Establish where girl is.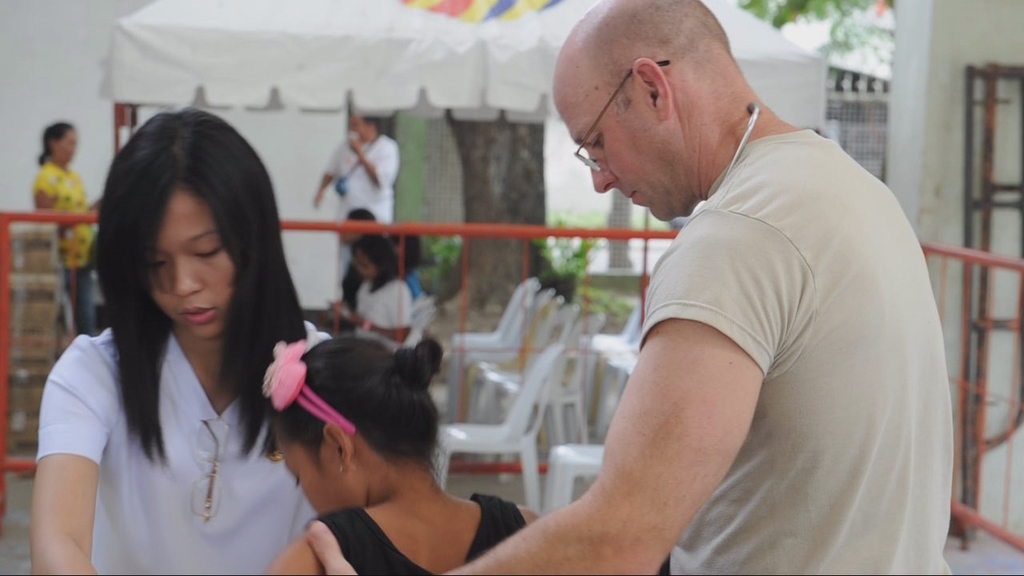
Established at (334,231,411,351).
